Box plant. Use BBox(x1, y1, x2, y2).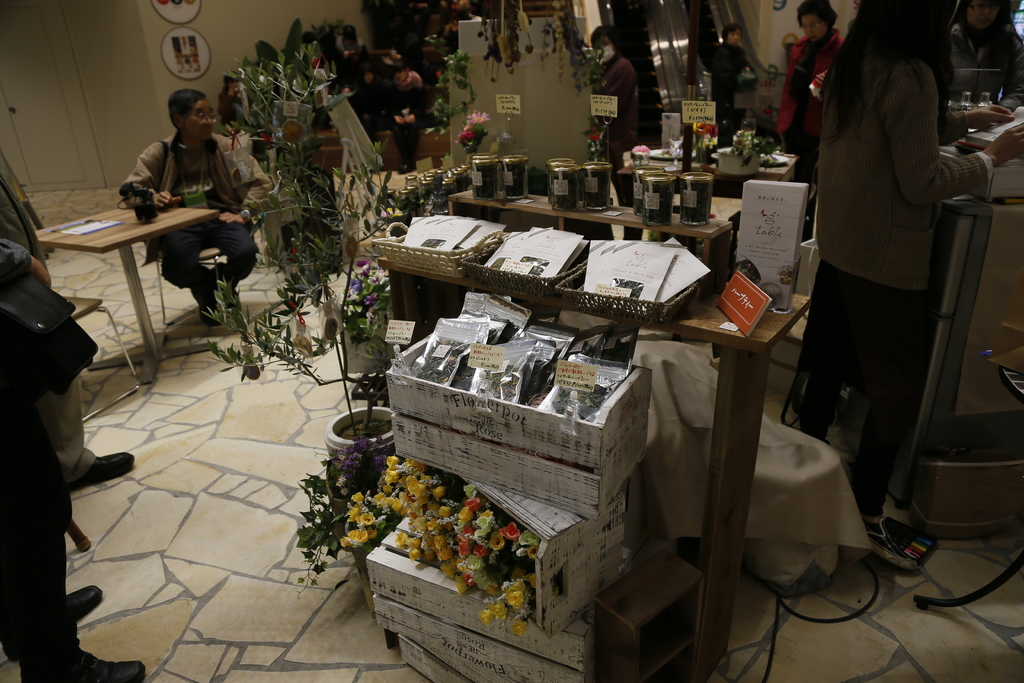
BBox(691, 124, 719, 155).
